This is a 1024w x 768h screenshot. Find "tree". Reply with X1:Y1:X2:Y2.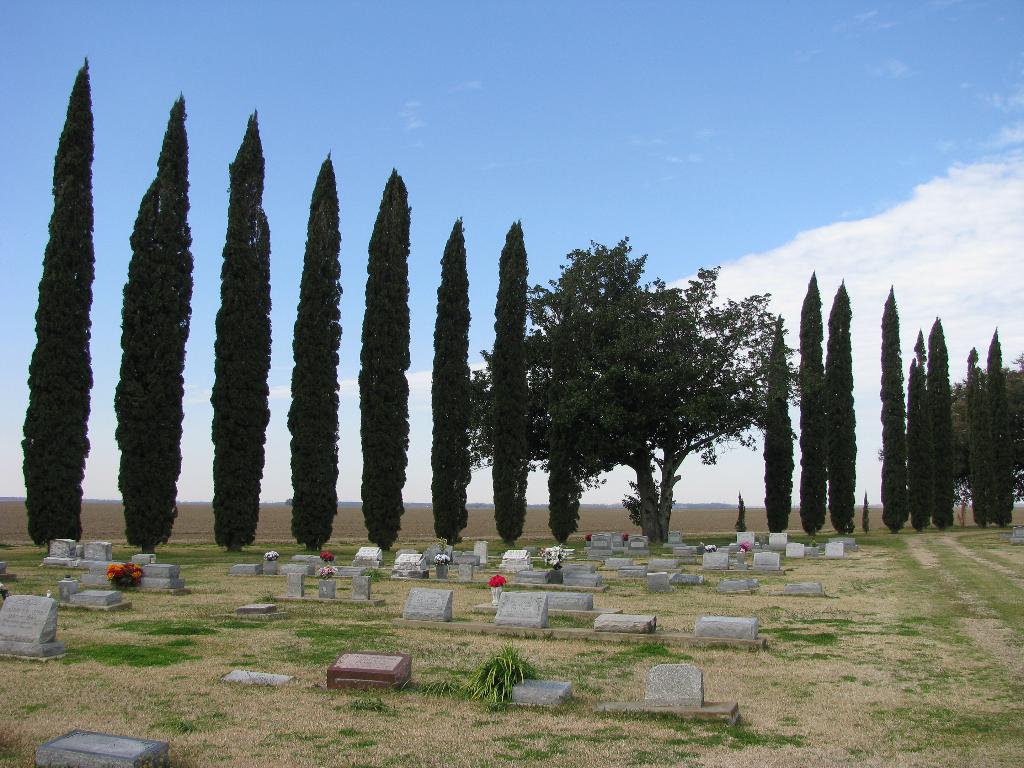
494:220:534:559.
